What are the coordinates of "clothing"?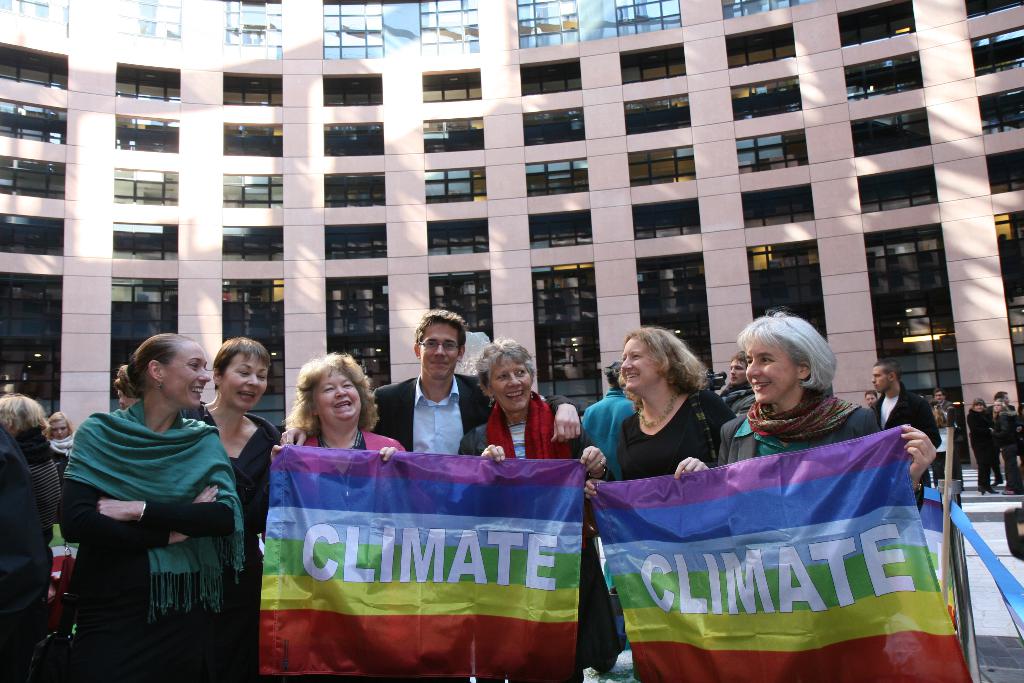
Rect(378, 373, 483, 459).
